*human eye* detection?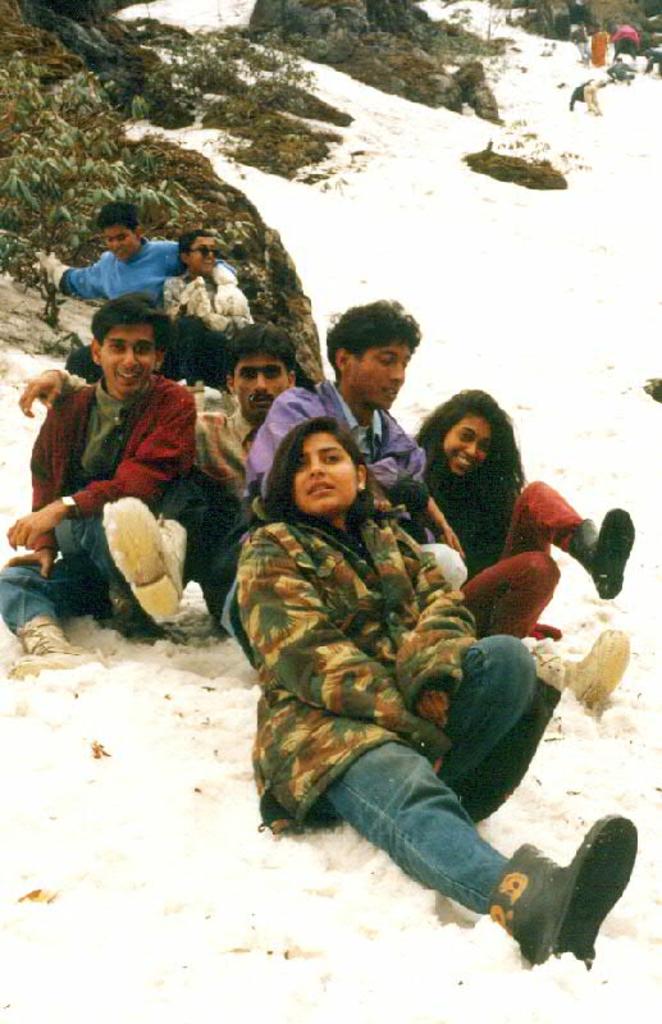
box=[106, 340, 125, 353]
